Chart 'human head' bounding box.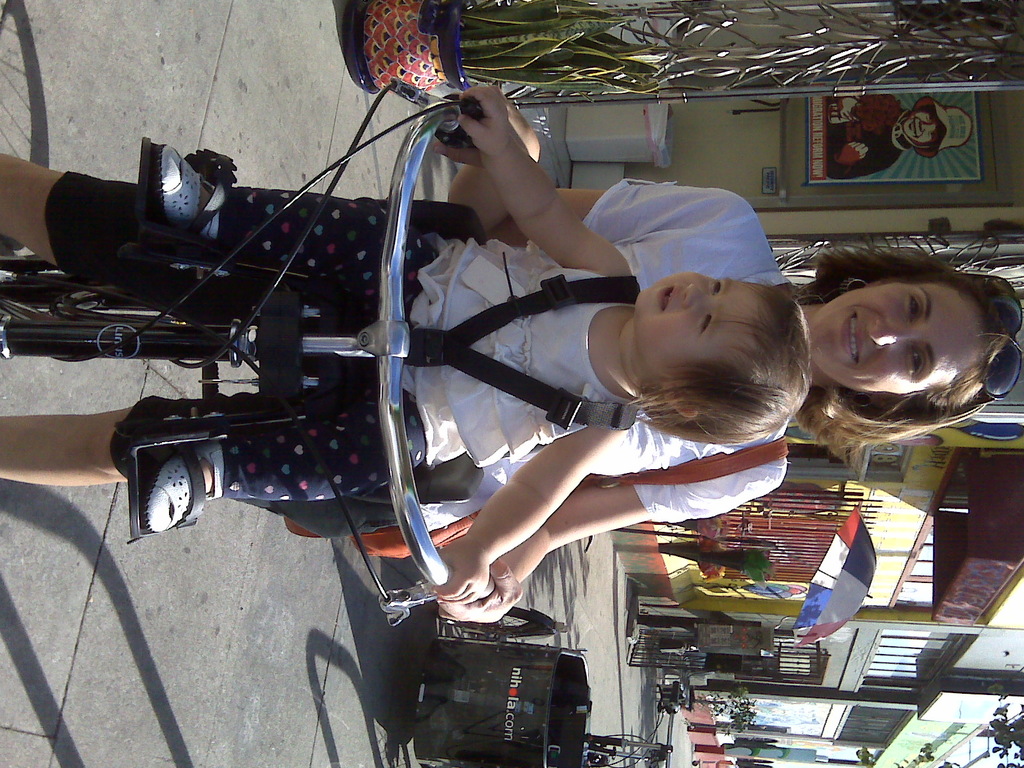
Charted: bbox=[582, 250, 796, 438].
